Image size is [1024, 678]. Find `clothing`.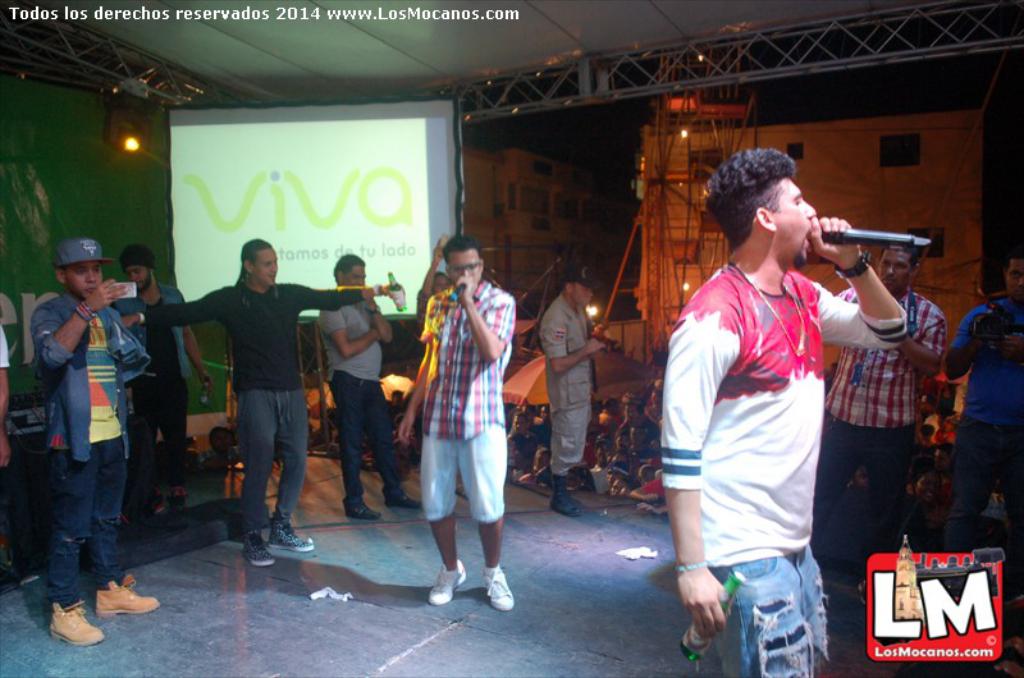
x1=147 y1=278 x2=369 y2=537.
